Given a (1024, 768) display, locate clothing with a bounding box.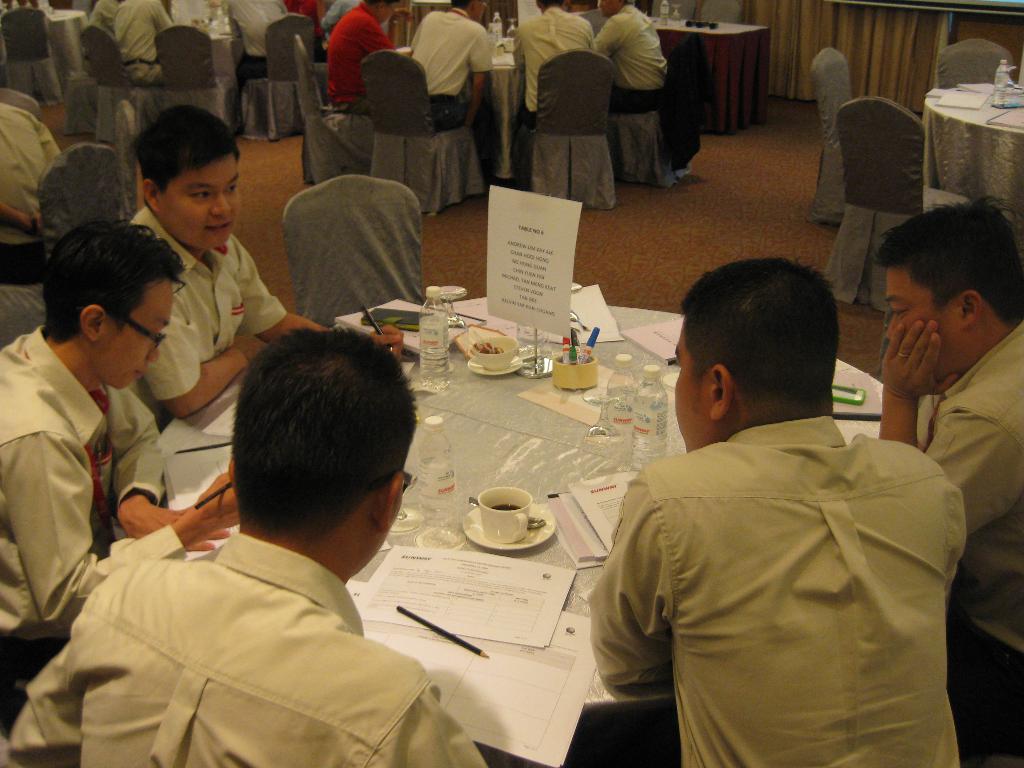
Located: {"x1": 412, "y1": 11, "x2": 490, "y2": 130}.
